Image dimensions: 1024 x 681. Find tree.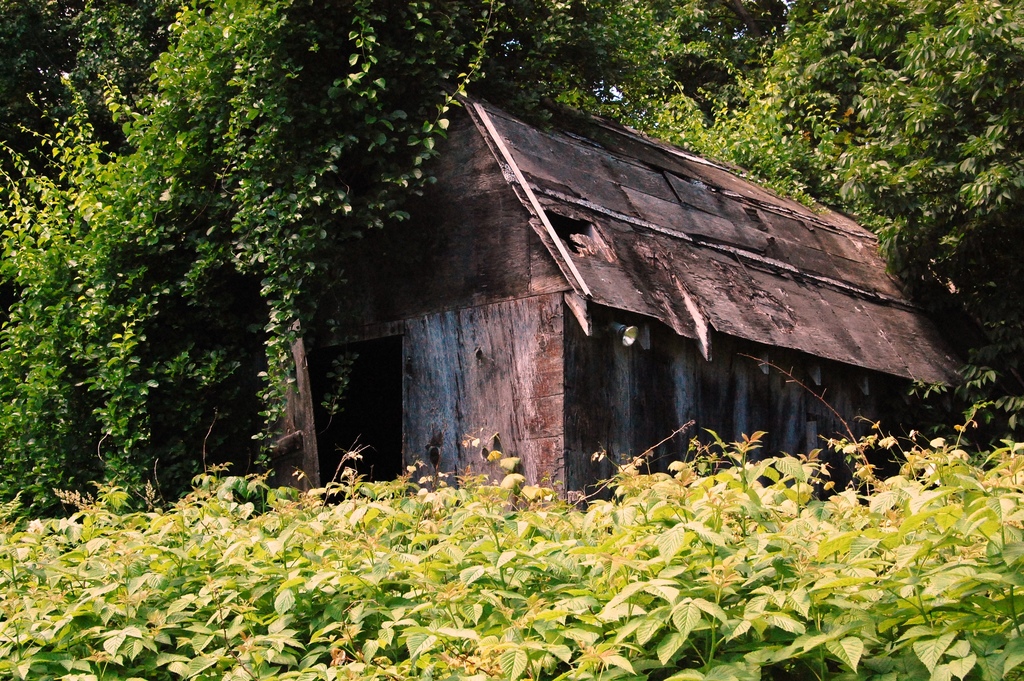
(203, 0, 558, 466).
